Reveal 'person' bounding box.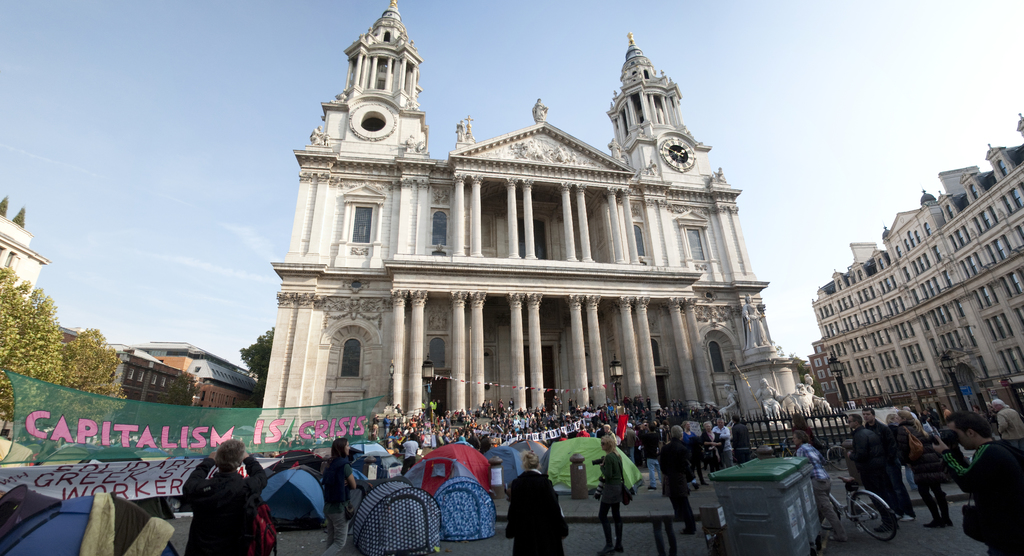
Revealed: <bbox>849, 393, 1023, 555</bbox>.
